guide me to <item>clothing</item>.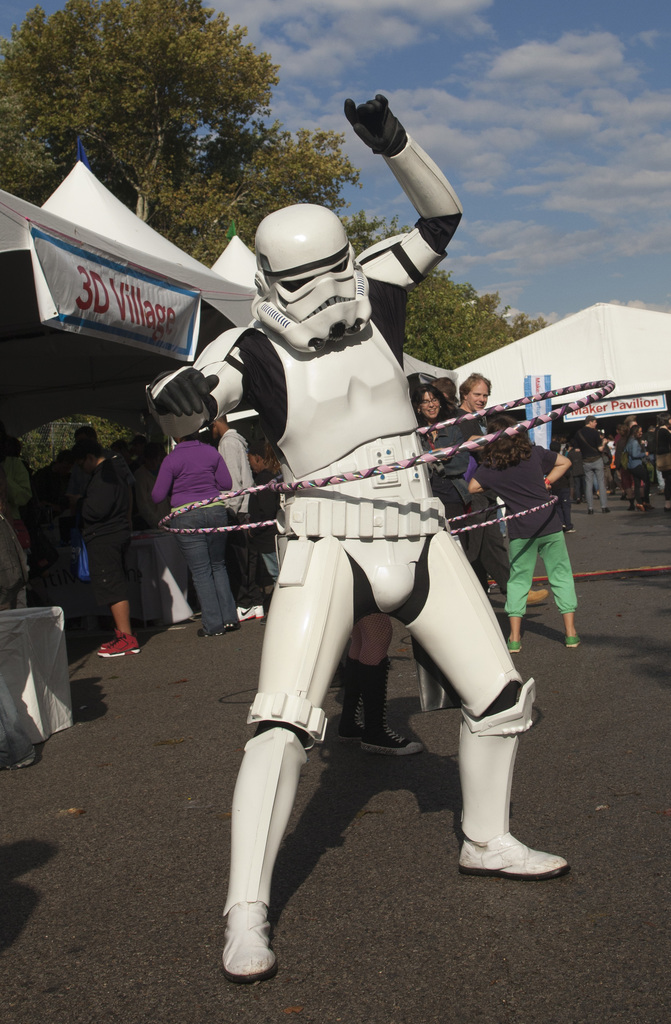
Guidance: x1=82, y1=458, x2=129, y2=605.
